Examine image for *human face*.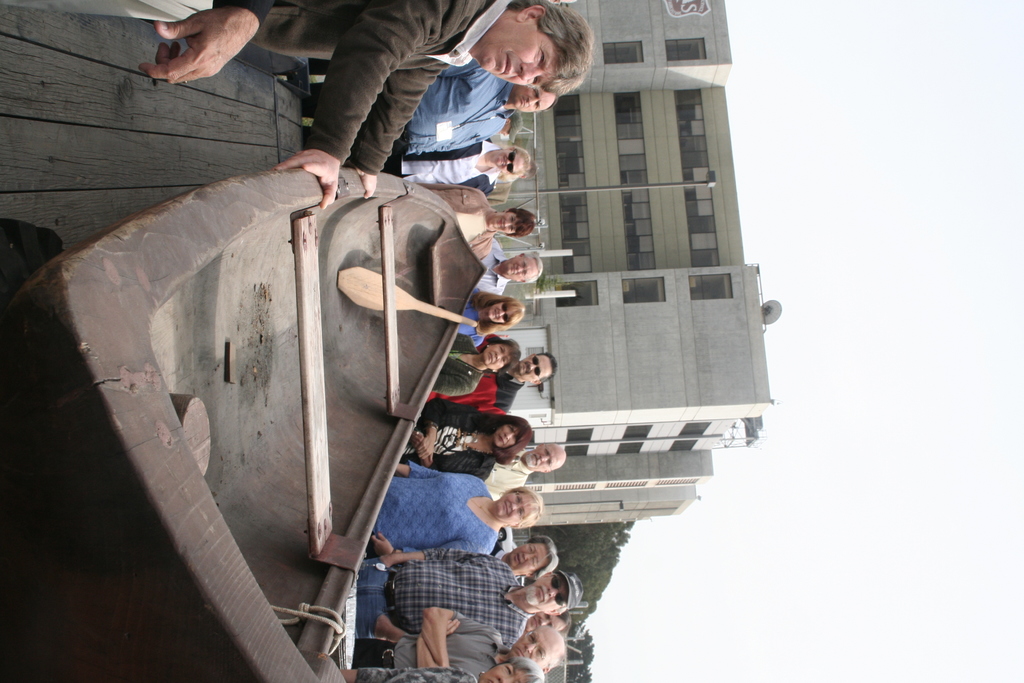
Examination result: 513 84 553 114.
